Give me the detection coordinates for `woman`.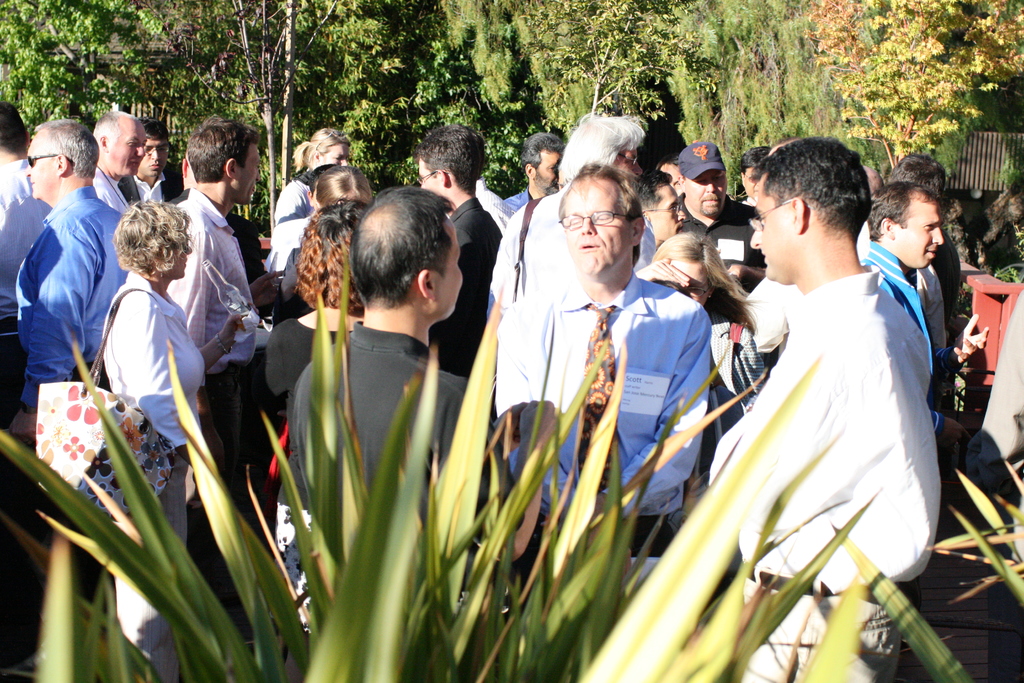
[76,172,205,487].
